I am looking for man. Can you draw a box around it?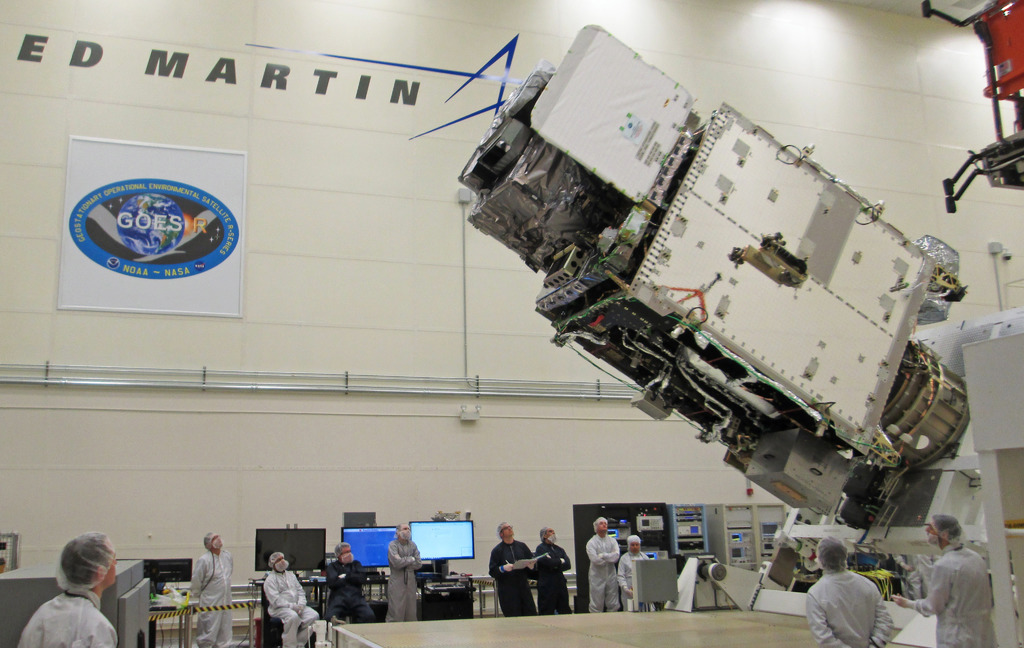
Sure, the bounding box is {"left": 325, "top": 542, "right": 376, "bottom": 624}.
